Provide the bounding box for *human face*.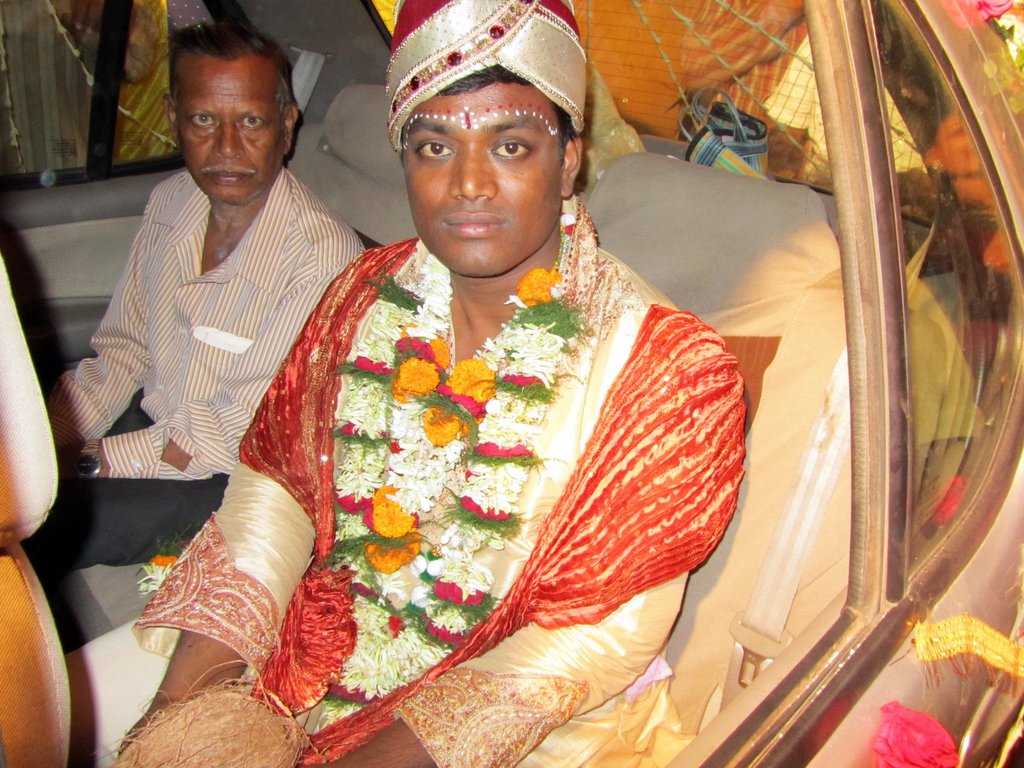
[405,83,566,278].
